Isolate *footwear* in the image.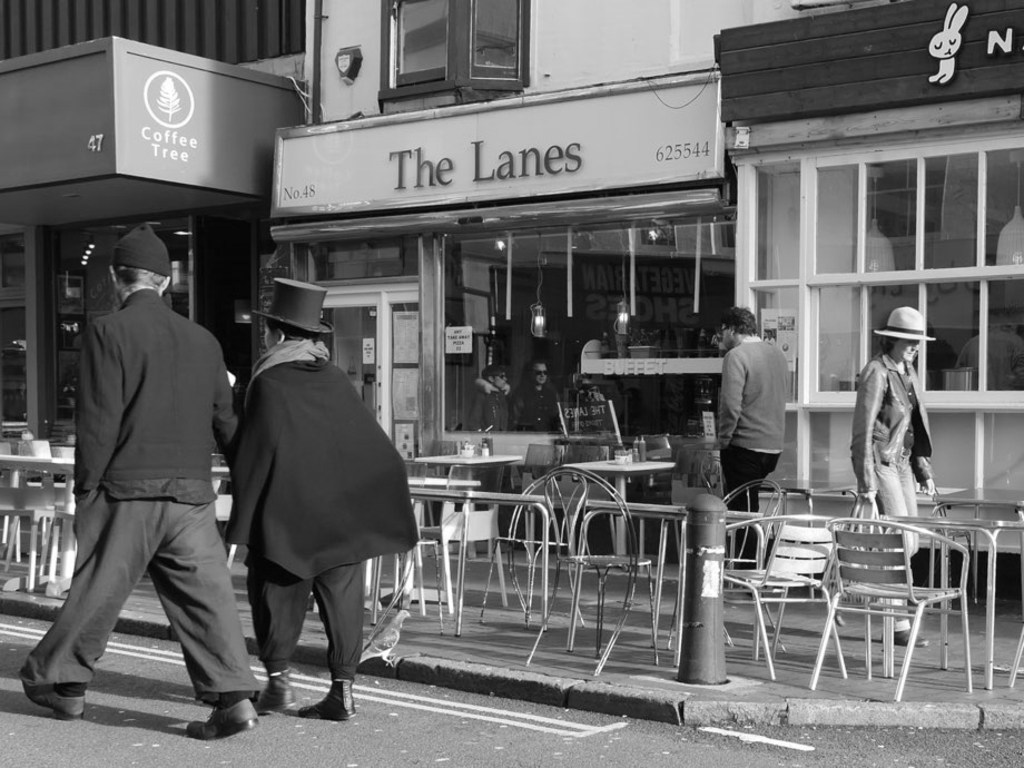
Isolated region: locate(884, 624, 926, 647).
